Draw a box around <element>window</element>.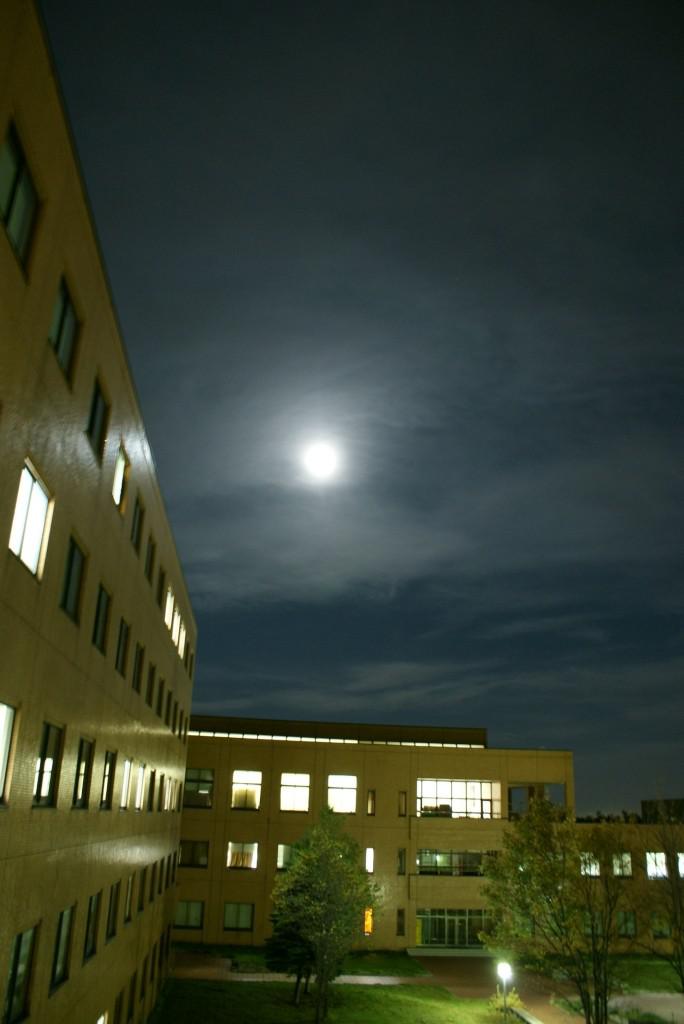
locate(56, 732, 100, 808).
